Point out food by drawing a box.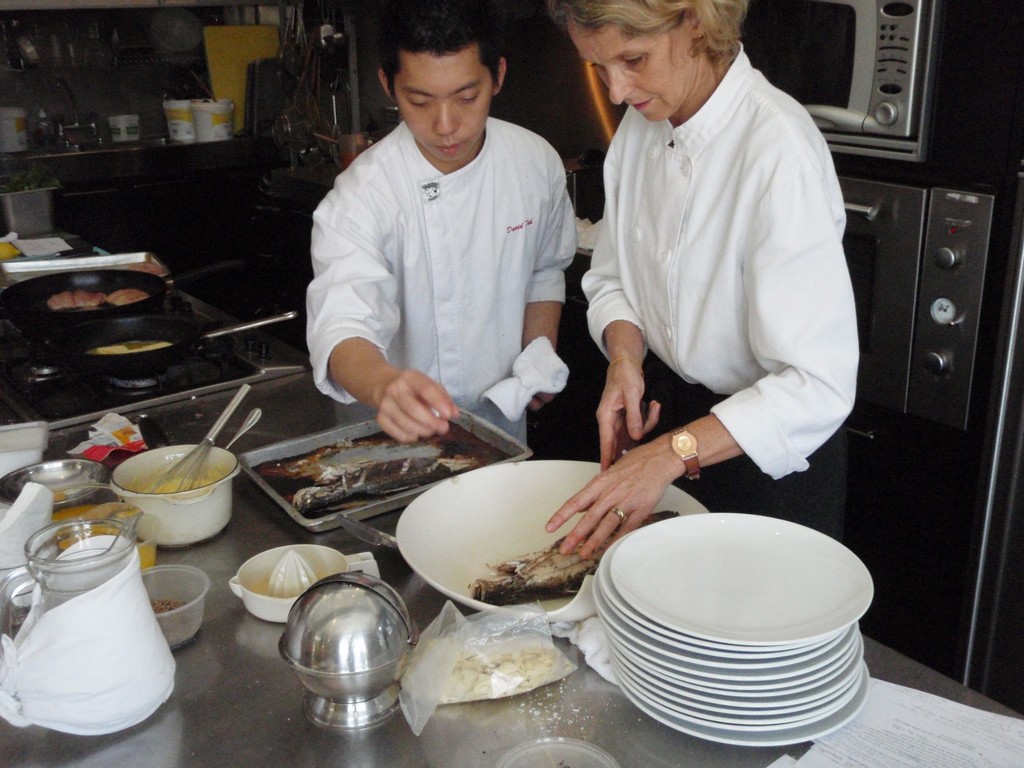
rect(107, 284, 149, 305).
